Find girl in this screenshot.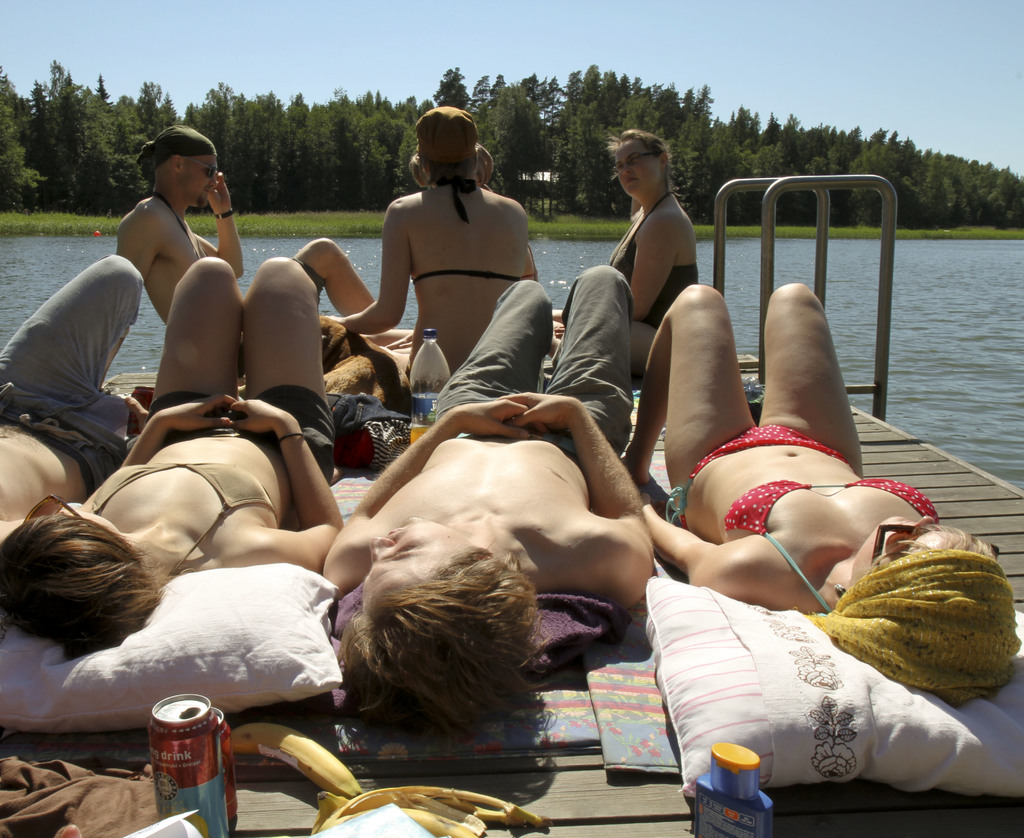
The bounding box for girl is left=327, top=109, right=527, bottom=383.
